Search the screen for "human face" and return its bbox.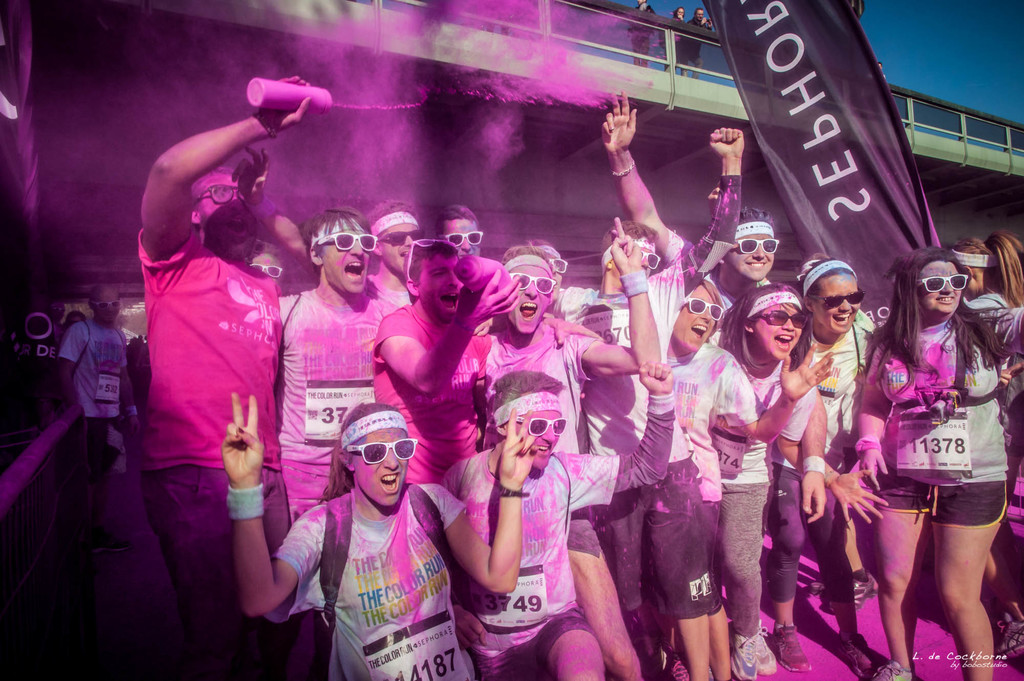
Found: (416,251,459,323).
